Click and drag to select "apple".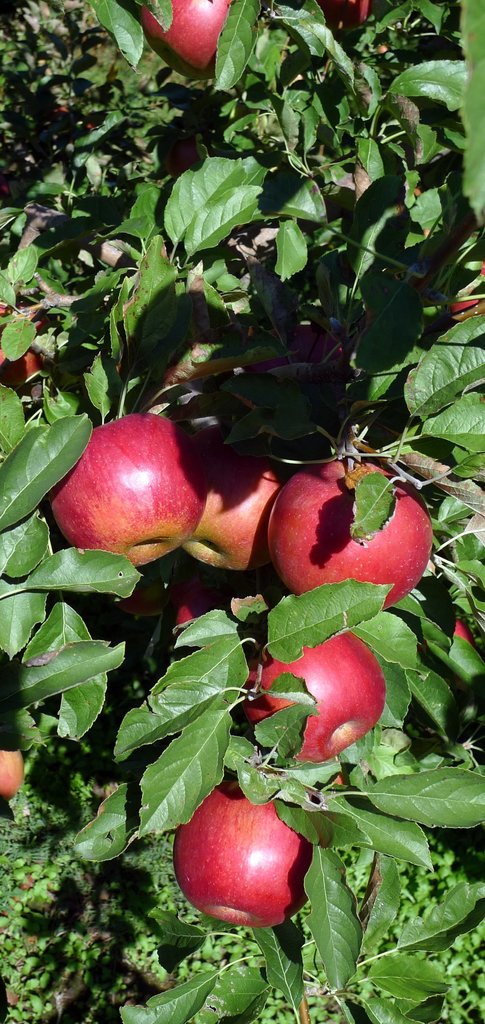
Selection: x1=0, y1=743, x2=26, y2=799.
